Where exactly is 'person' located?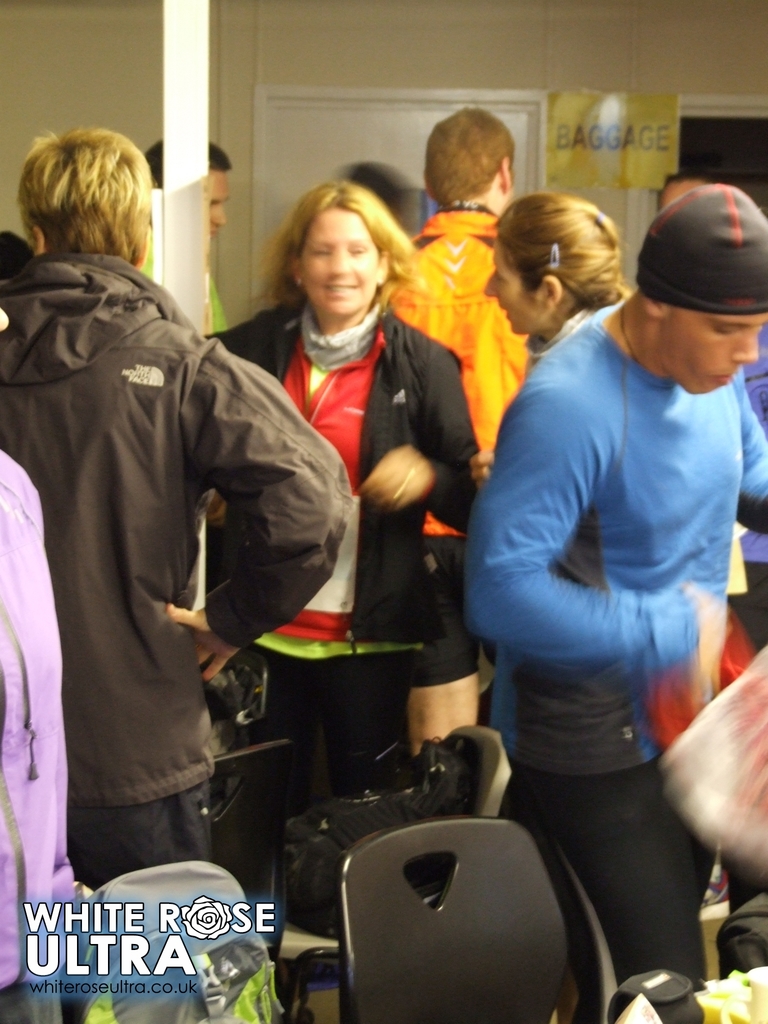
Its bounding box is {"x1": 483, "y1": 197, "x2": 635, "y2": 360}.
